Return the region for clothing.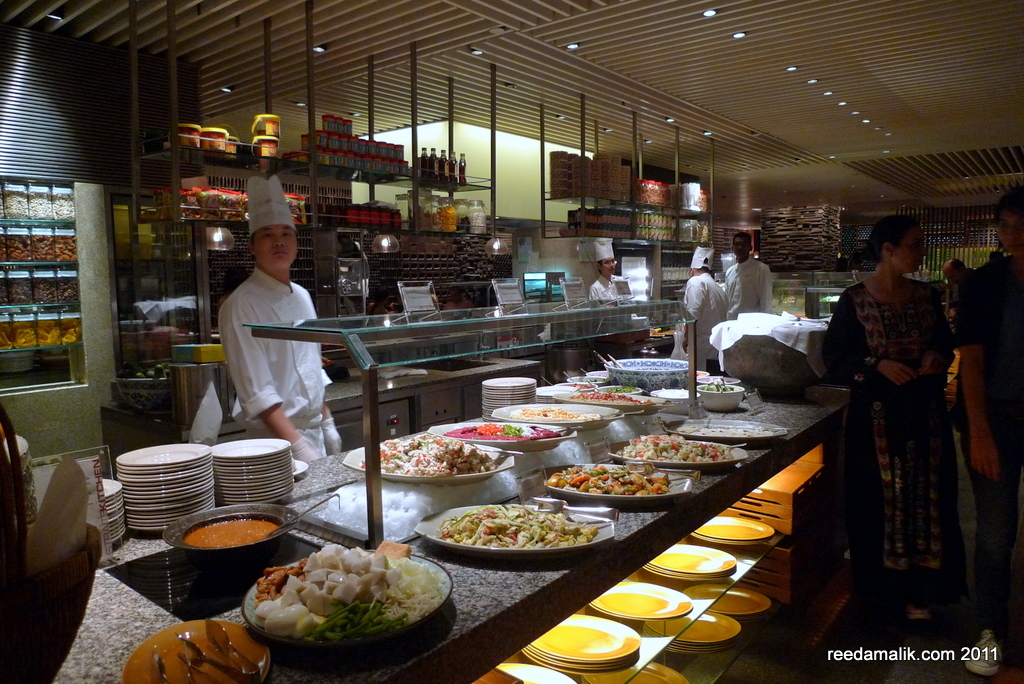
crop(939, 248, 1023, 602).
